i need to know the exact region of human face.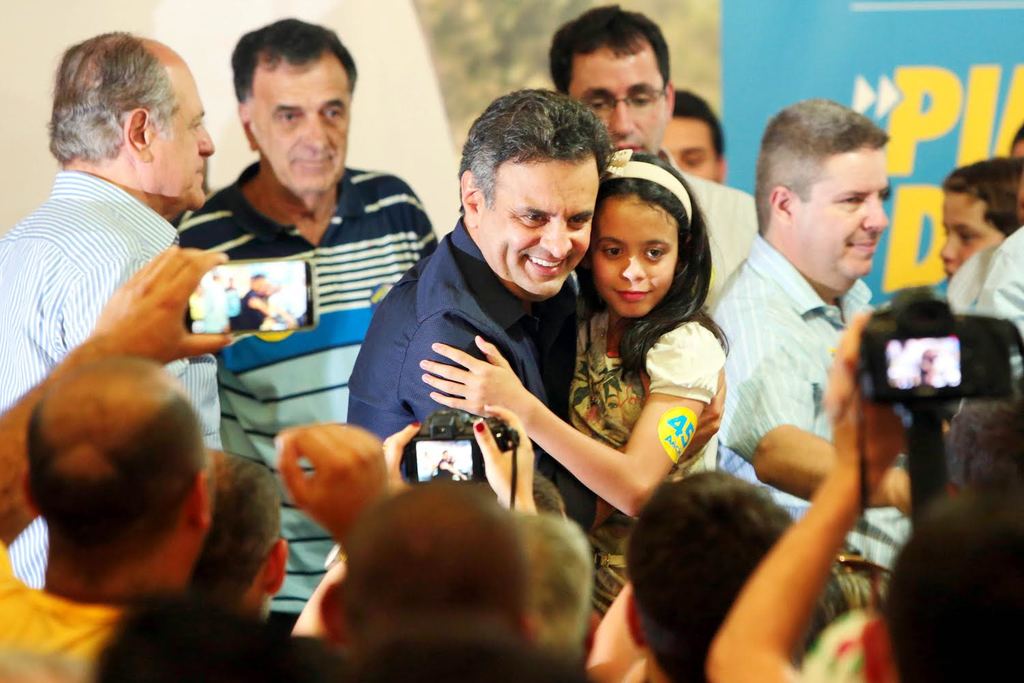
Region: (472, 154, 598, 303).
